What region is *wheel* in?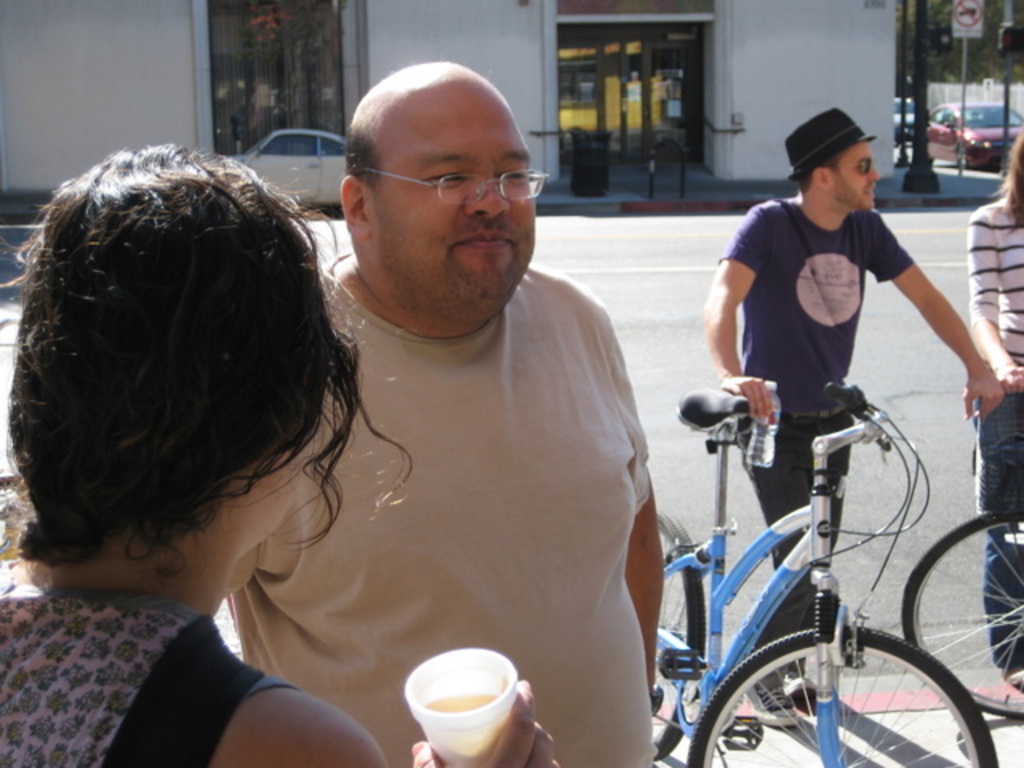
bbox=[904, 512, 1022, 720].
